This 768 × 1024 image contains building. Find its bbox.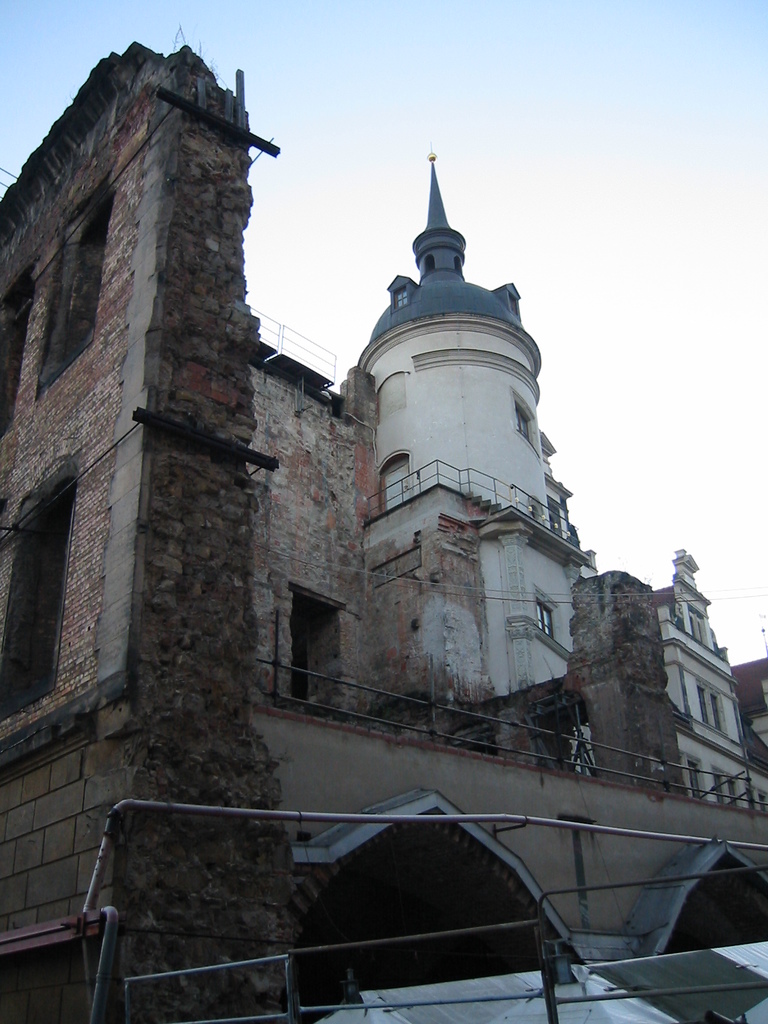
BBox(0, 36, 762, 1018).
